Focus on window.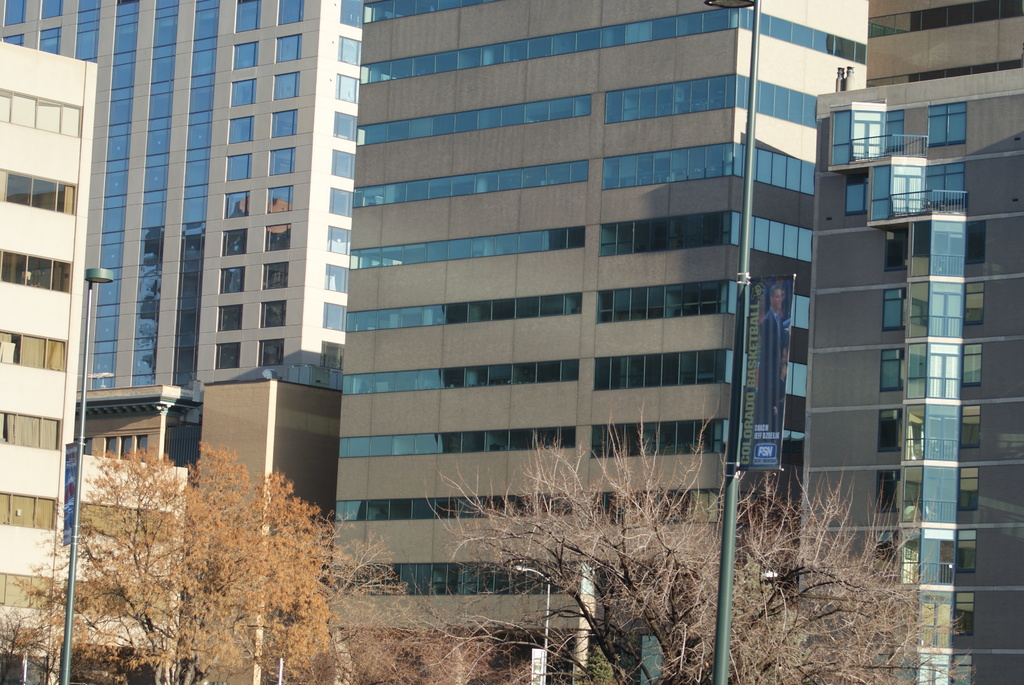
Focused at [0, 411, 61, 450].
